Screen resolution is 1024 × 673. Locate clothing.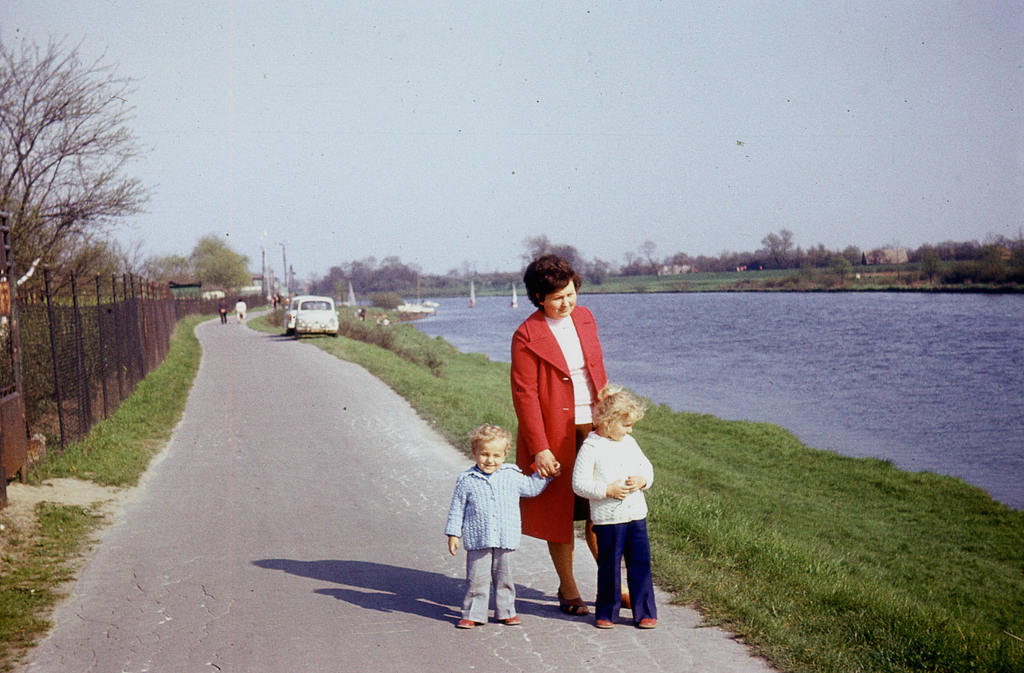
bbox=(444, 460, 552, 622).
